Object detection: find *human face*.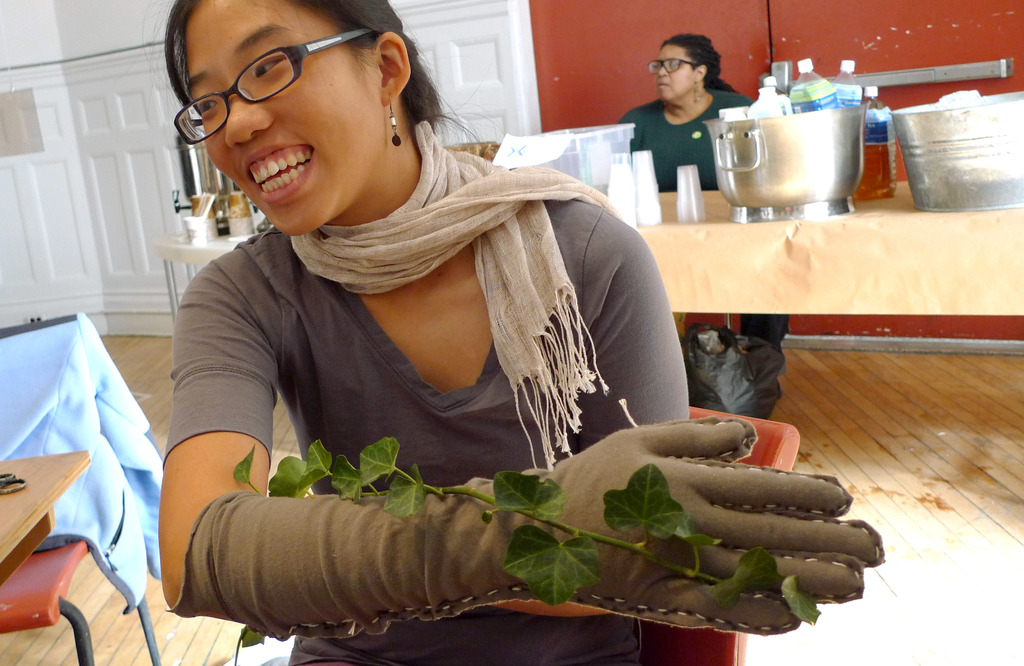
select_region(656, 37, 698, 104).
